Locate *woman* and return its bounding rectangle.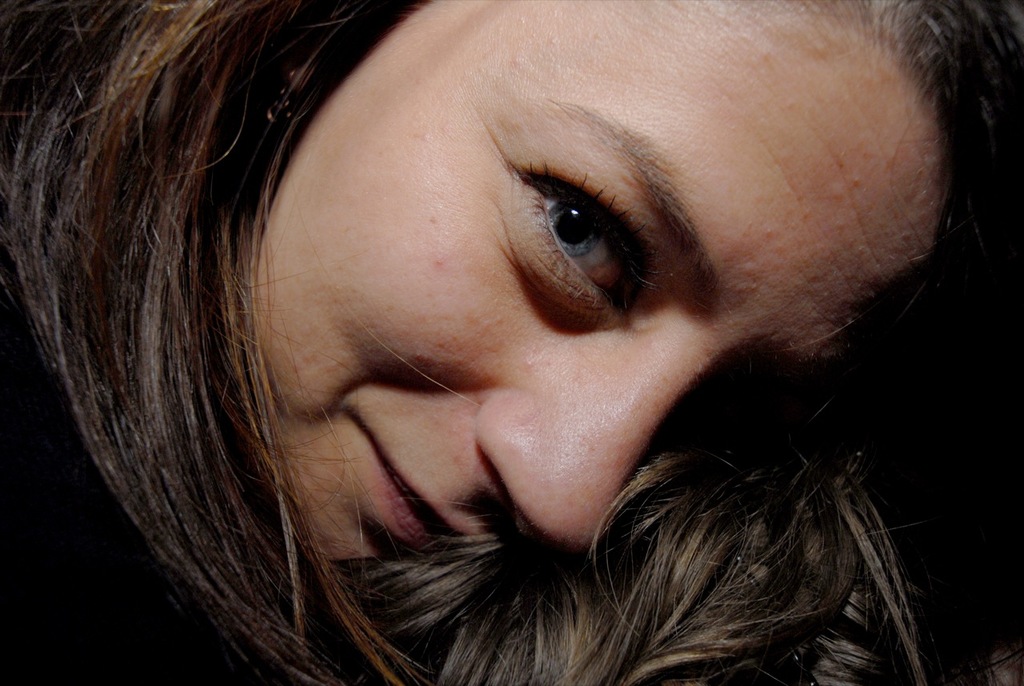
bbox=[0, 0, 1023, 685].
